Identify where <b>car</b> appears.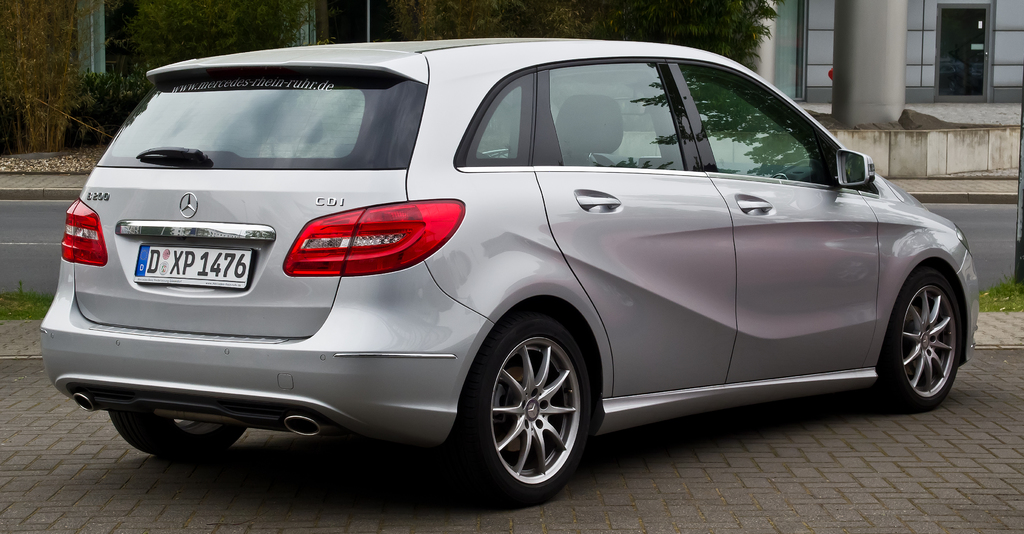
Appears at {"x1": 52, "y1": 41, "x2": 984, "y2": 503}.
